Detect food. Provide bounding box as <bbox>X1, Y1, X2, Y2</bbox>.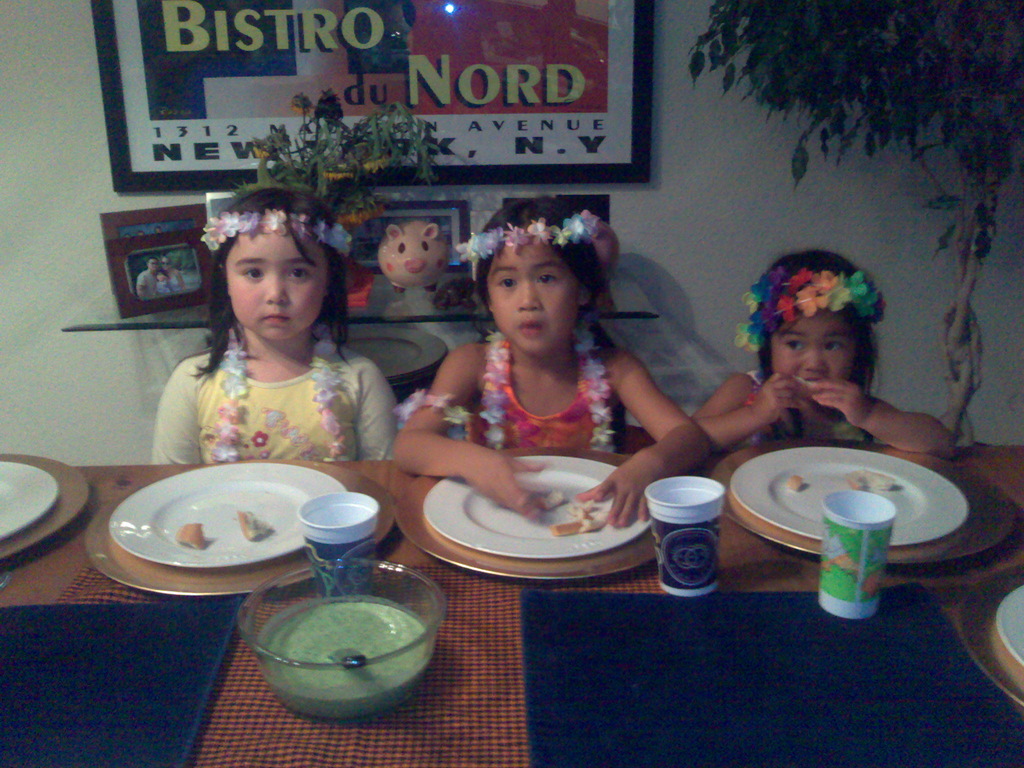
<bbox>787, 470, 810, 492</bbox>.
